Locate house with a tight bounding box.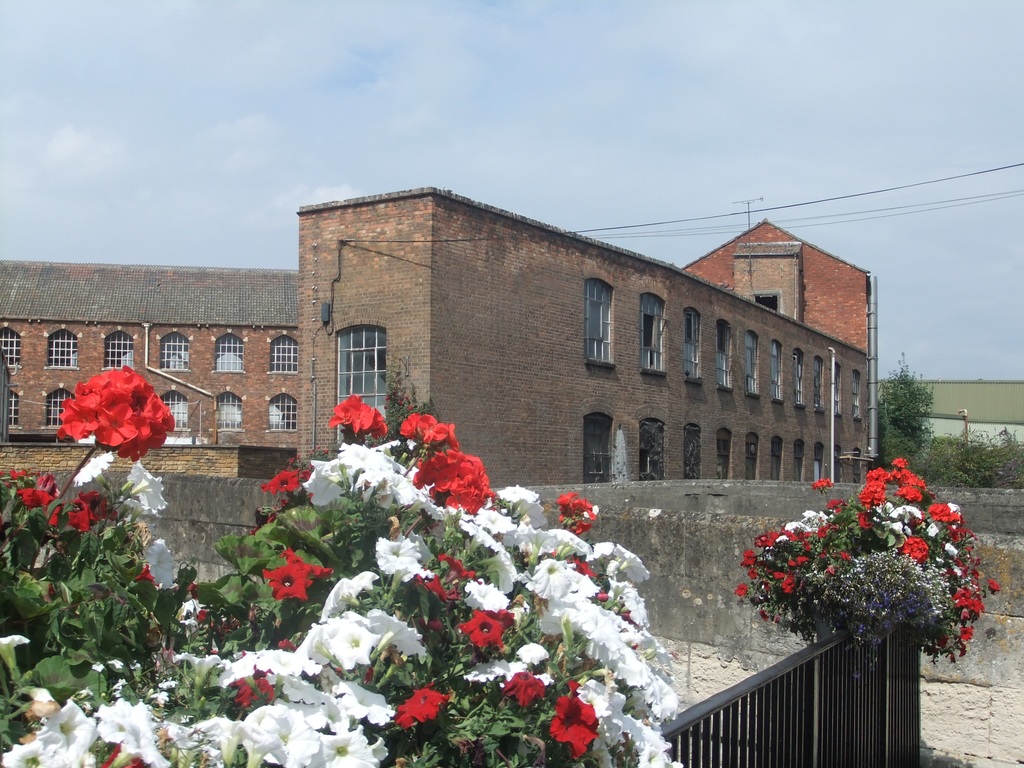
bbox(685, 218, 879, 368).
